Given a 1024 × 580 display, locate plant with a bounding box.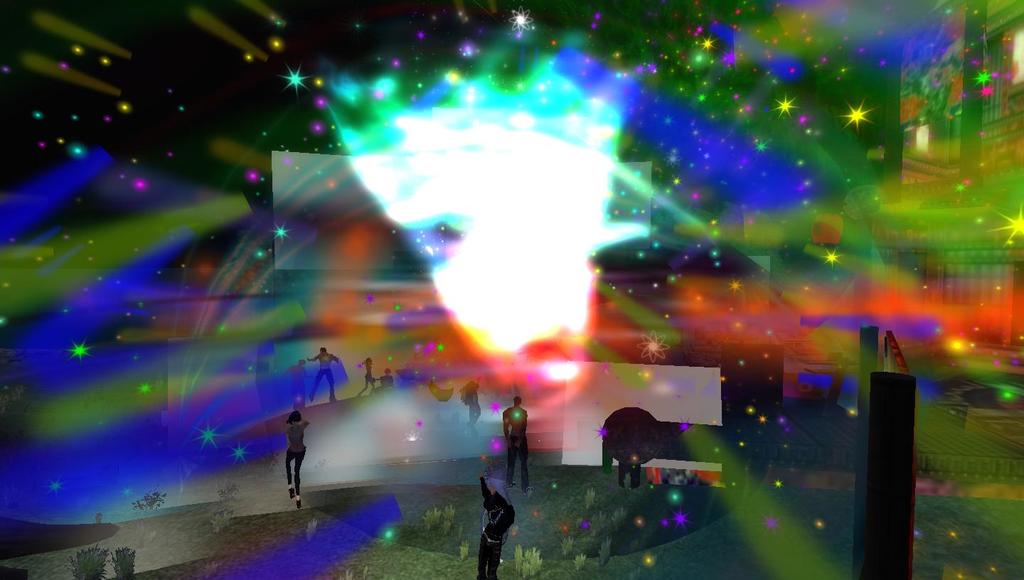
Located: 211, 508, 230, 535.
